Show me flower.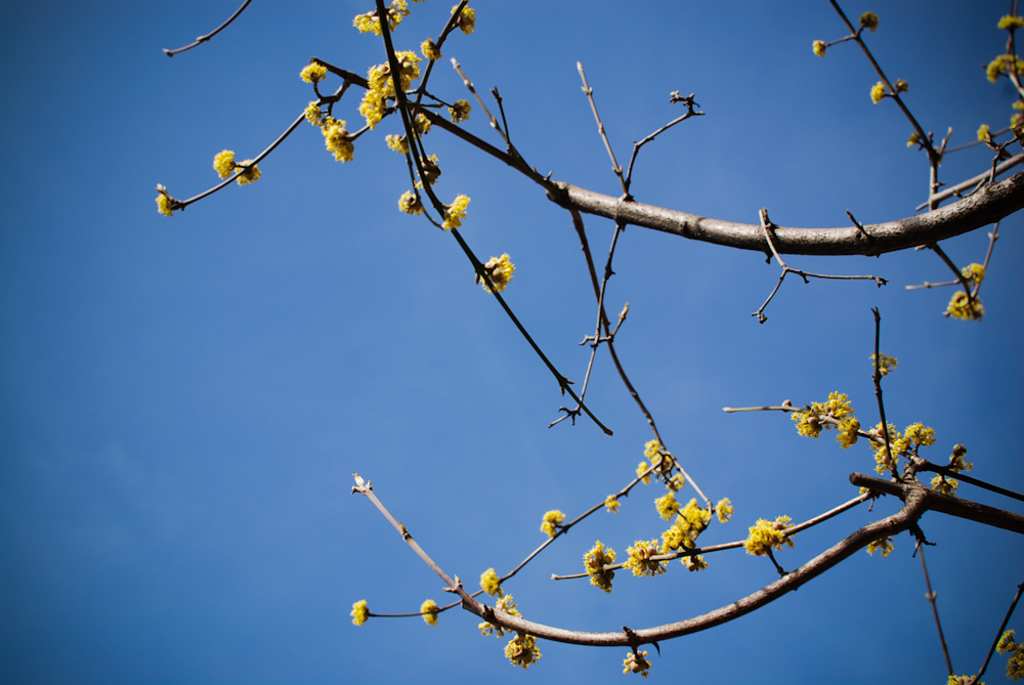
flower is here: region(869, 76, 887, 102).
